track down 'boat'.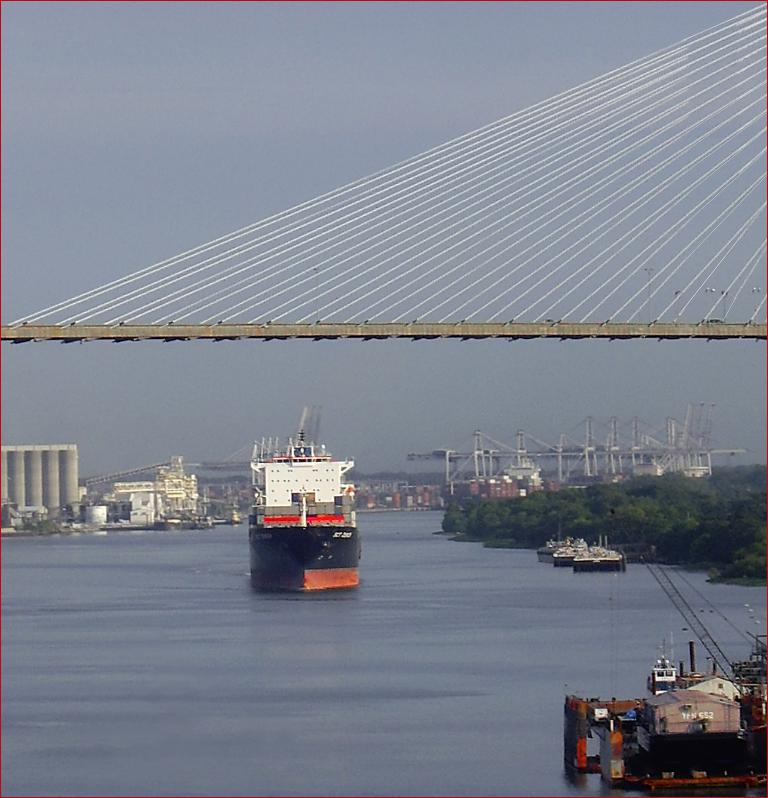
Tracked to [582,540,616,585].
